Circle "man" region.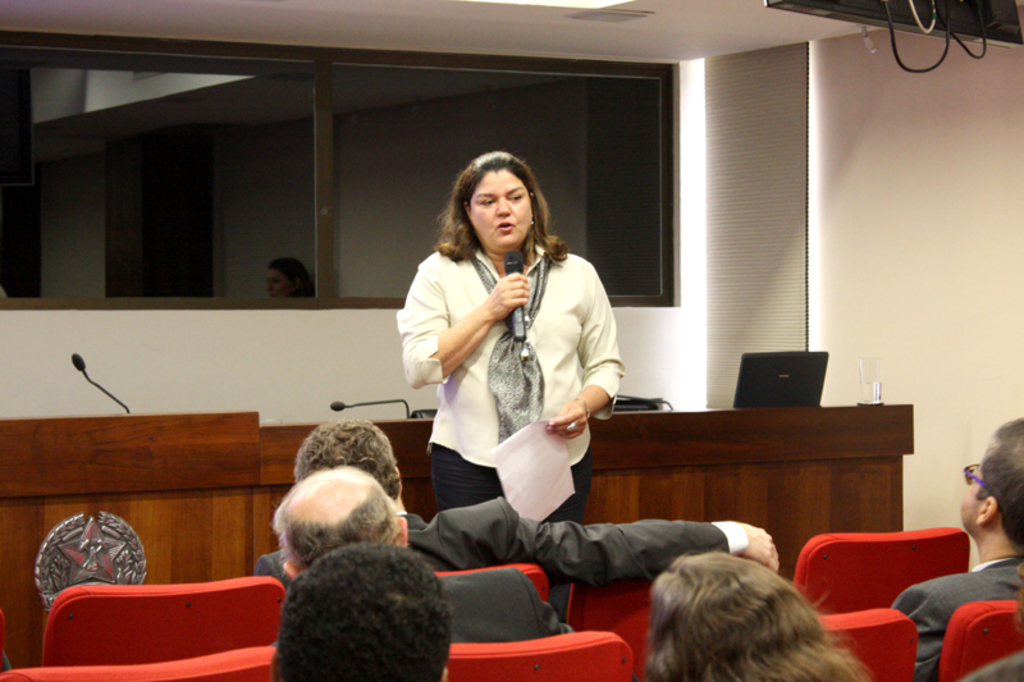
Region: rect(270, 464, 577, 645).
